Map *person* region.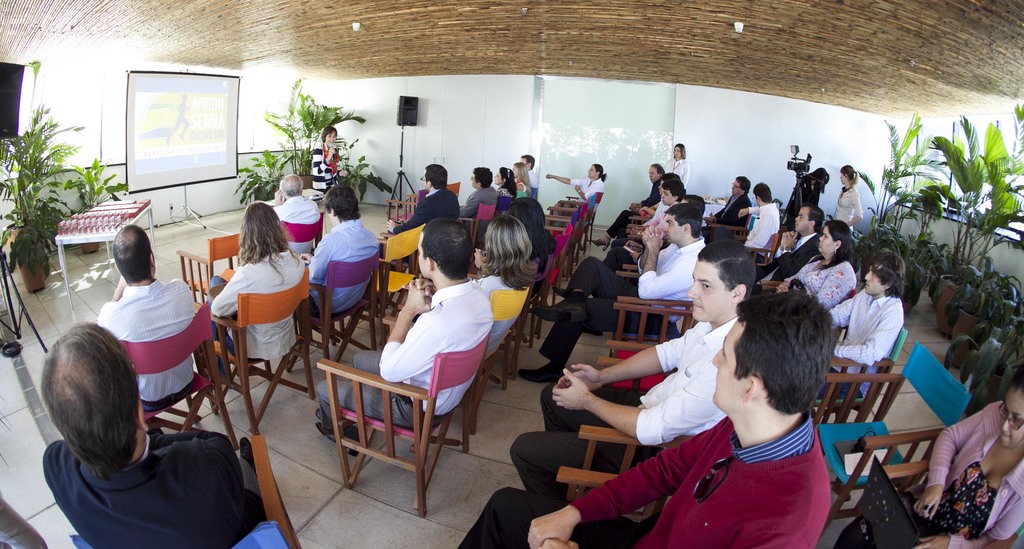
Mapped to crop(269, 176, 318, 256).
